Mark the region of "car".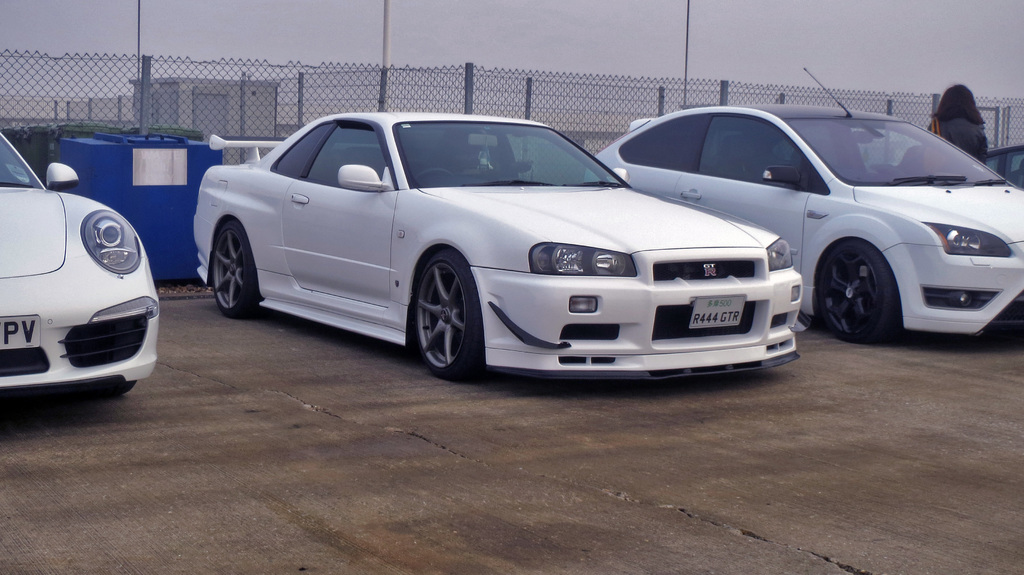
Region: (581,69,1023,344).
